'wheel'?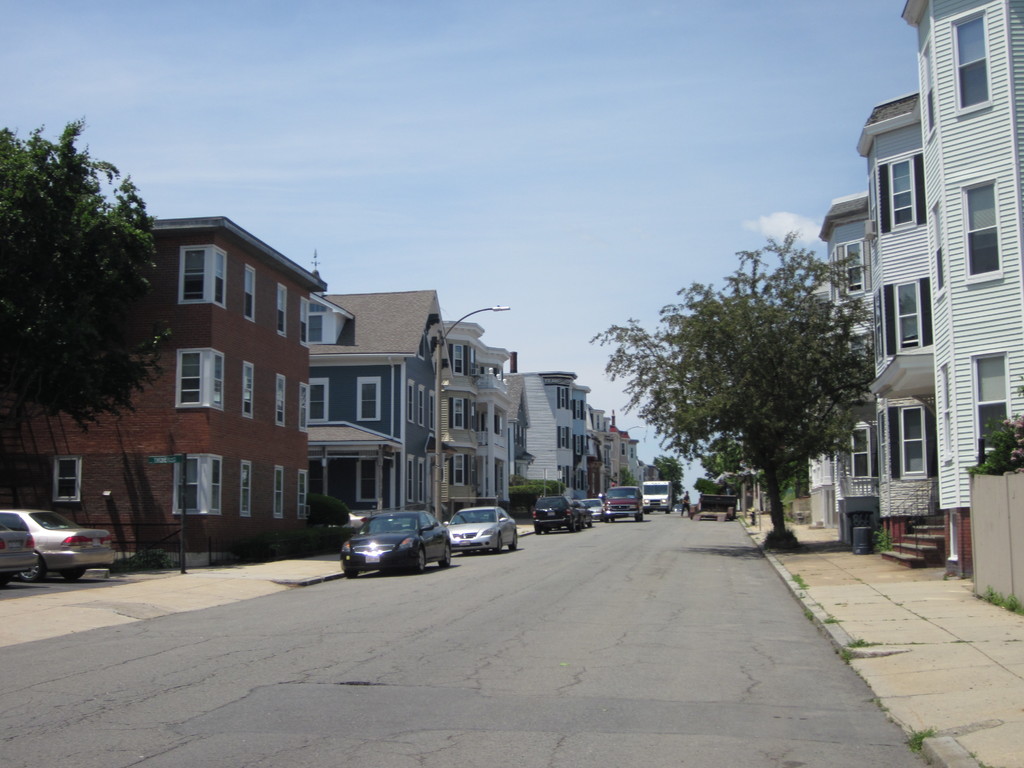
l=414, t=545, r=426, b=575
